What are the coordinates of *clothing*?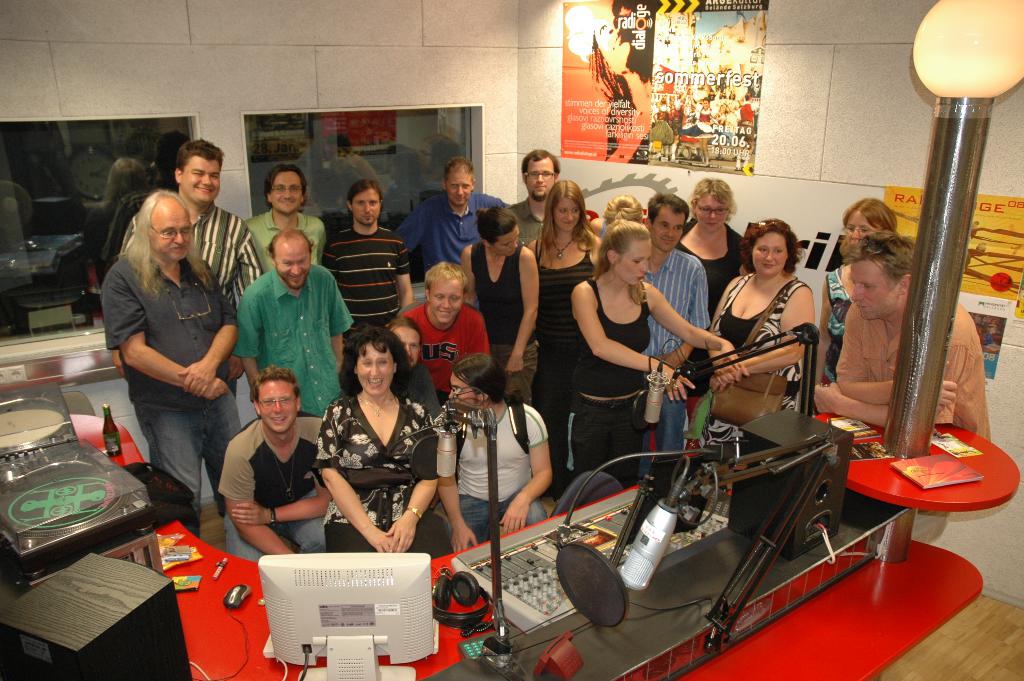
(540,231,594,479).
